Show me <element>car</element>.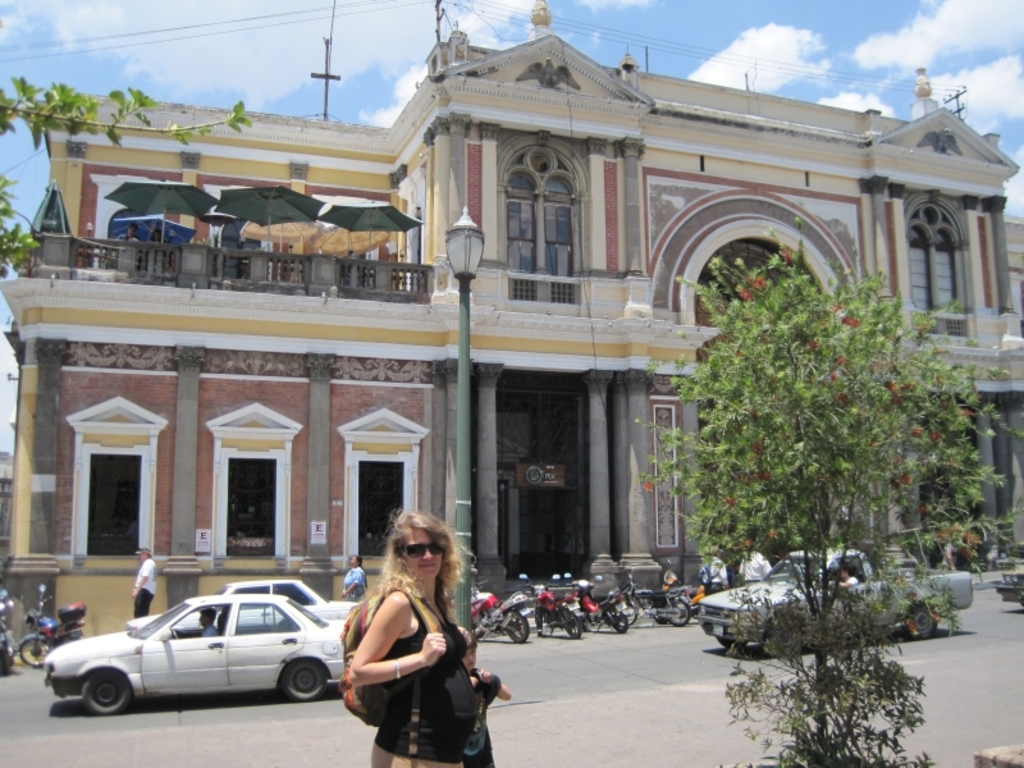
<element>car</element> is here: 995, 571, 1023, 611.
